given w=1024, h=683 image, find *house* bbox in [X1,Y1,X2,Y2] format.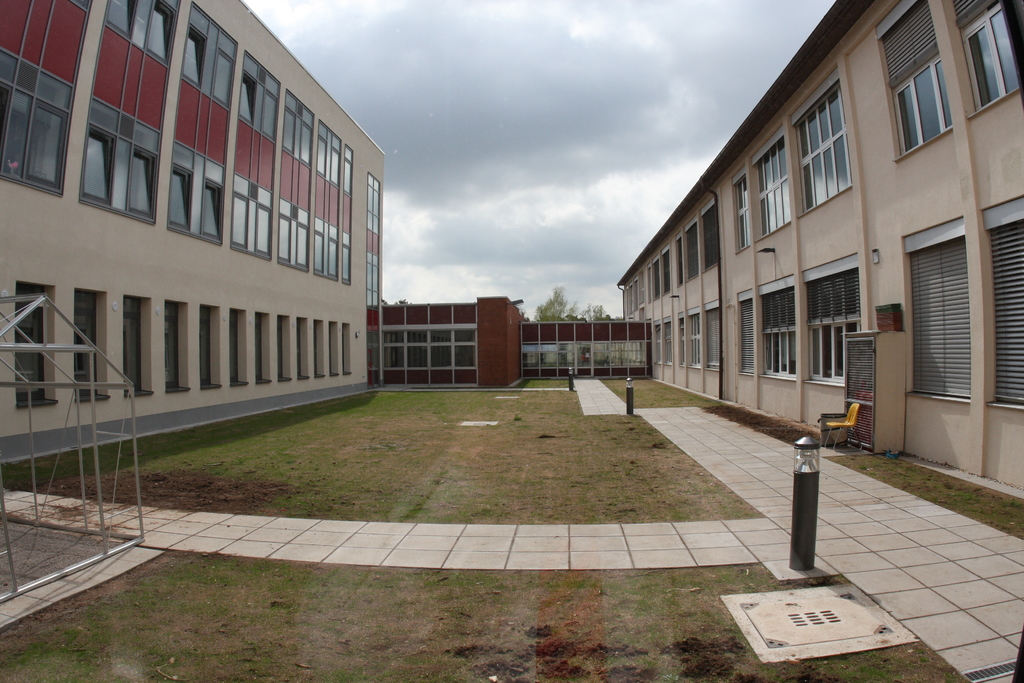
[378,290,520,394].
